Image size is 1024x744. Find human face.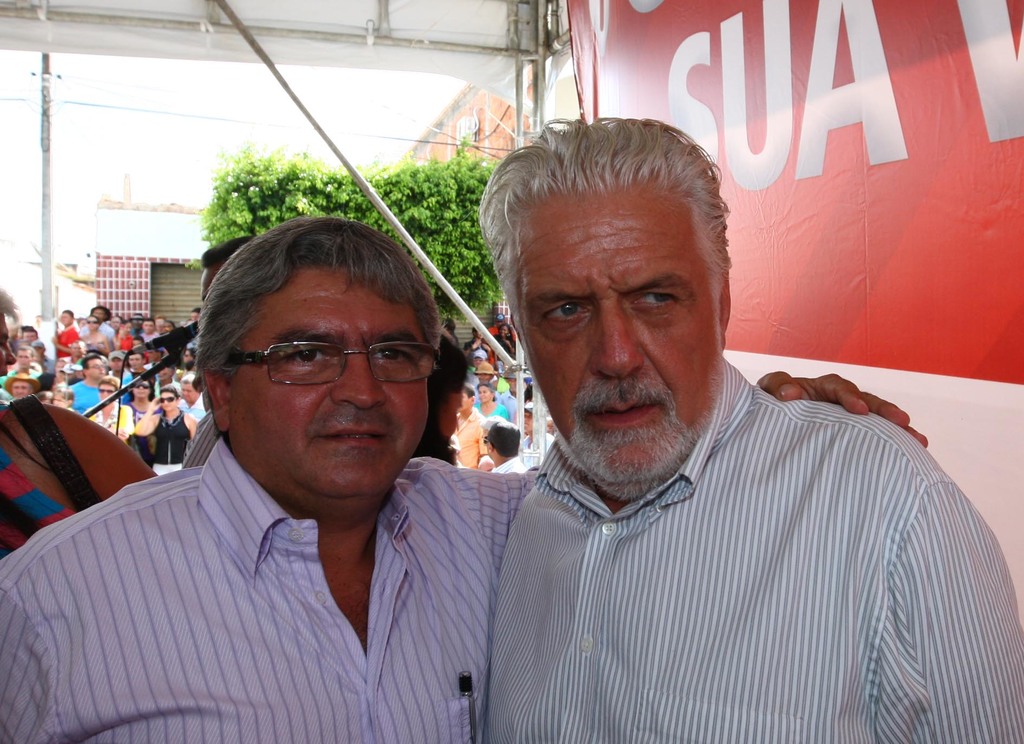
517 193 723 481.
